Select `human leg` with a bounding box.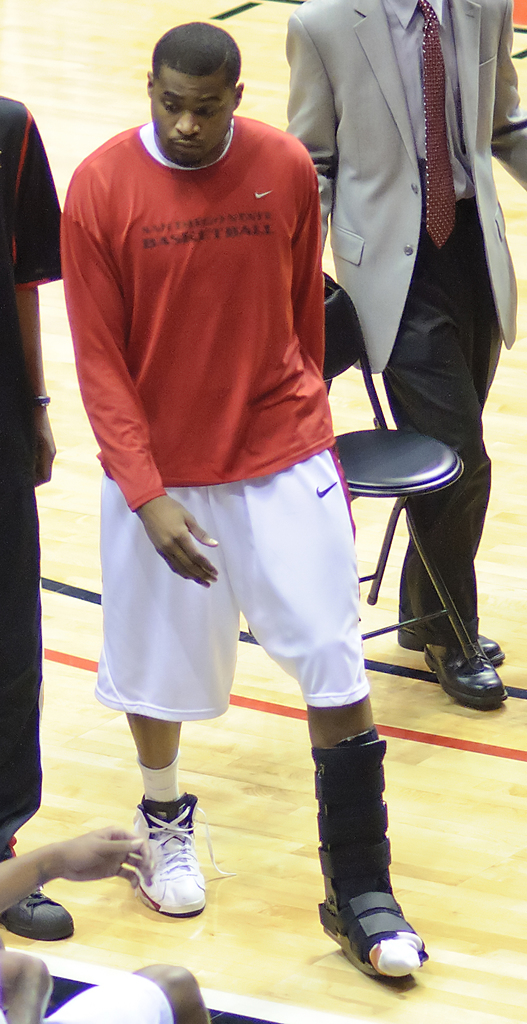
pyautogui.locateOnScreen(373, 314, 492, 722).
